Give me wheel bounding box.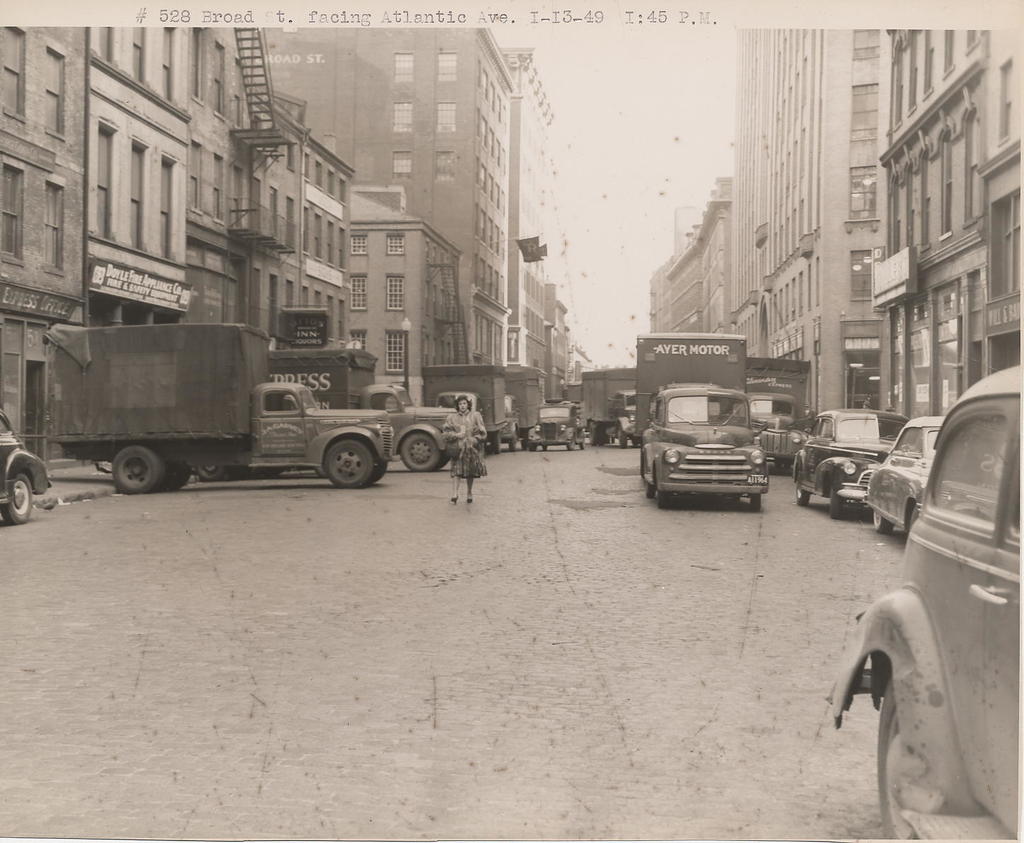
rect(398, 427, 443, 474).
